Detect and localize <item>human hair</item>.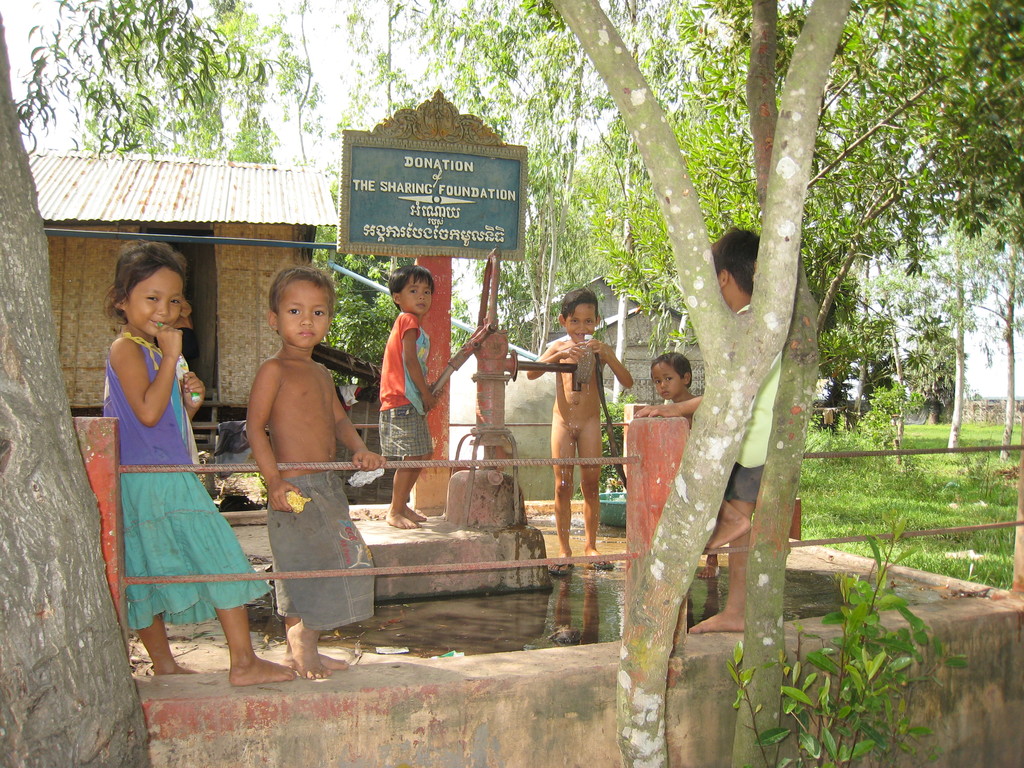
Localized at Rect(649, 352, 694, 390).
